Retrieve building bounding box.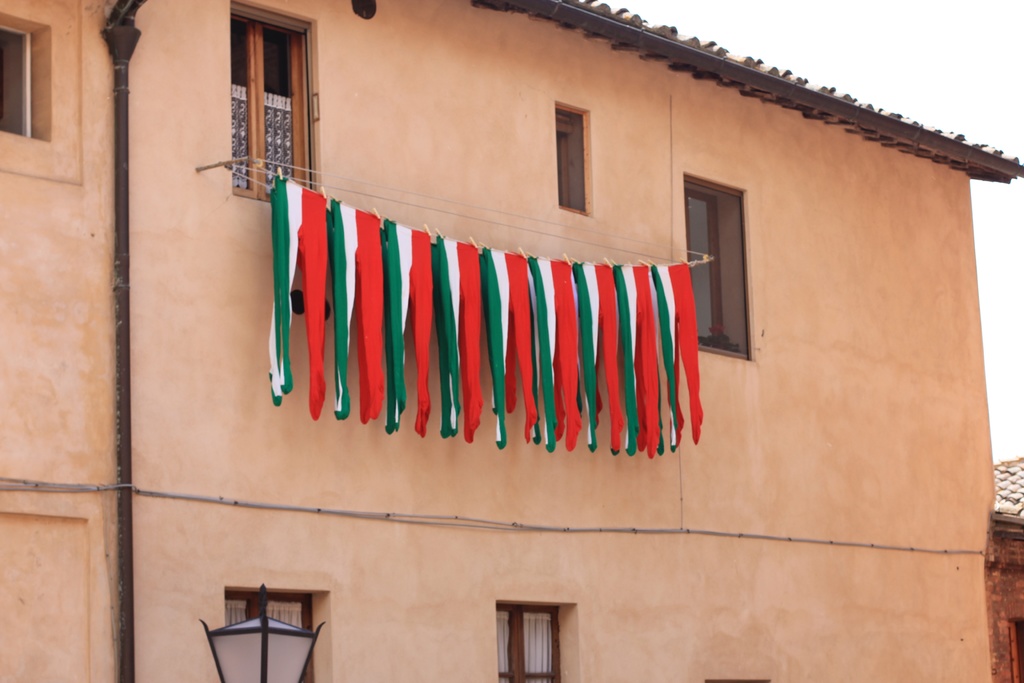
Bounding box: {"left": 0, "top": 0, "right": 1023, "bottom": 682}.
